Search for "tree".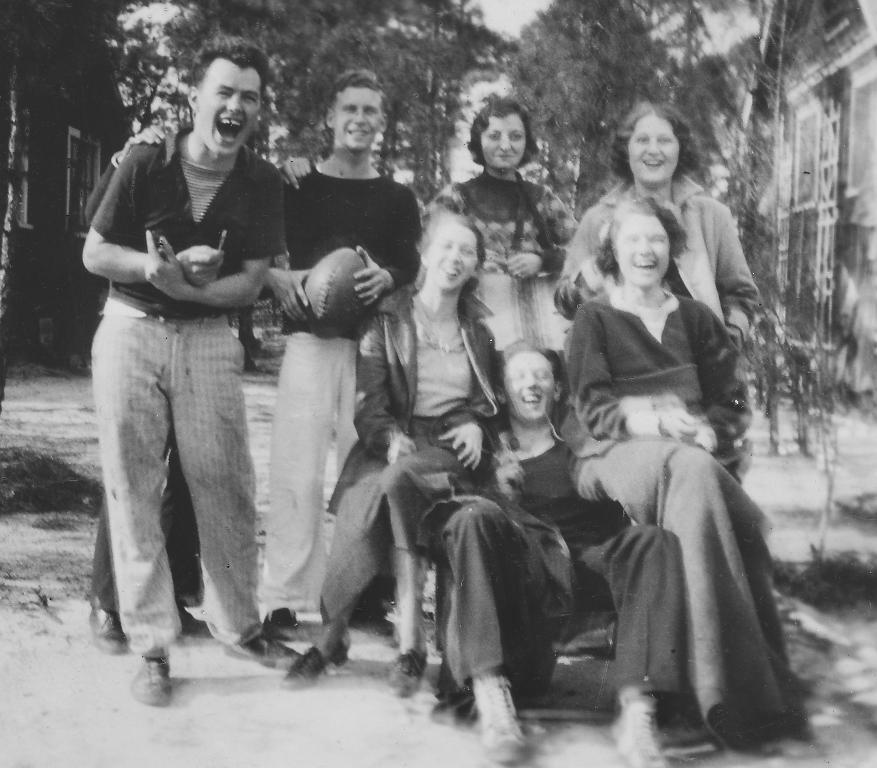
Found at [x1=500, y1=0, x2=680, y2=221].
